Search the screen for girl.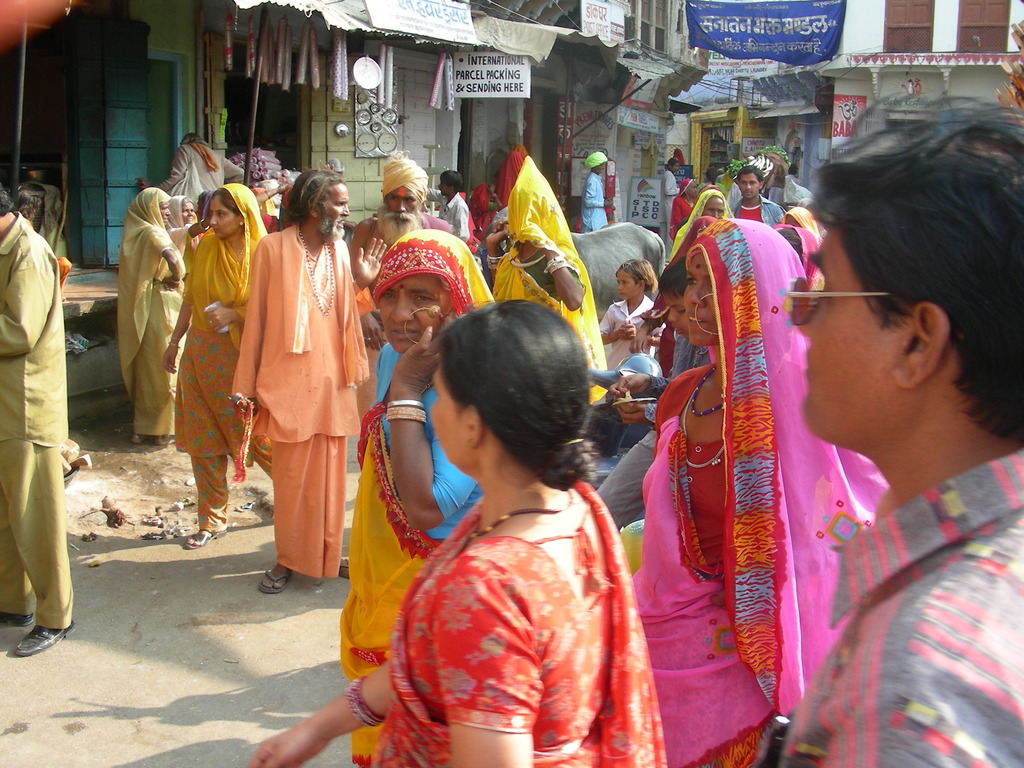
Found at box=[115, 178, 193, 449].
